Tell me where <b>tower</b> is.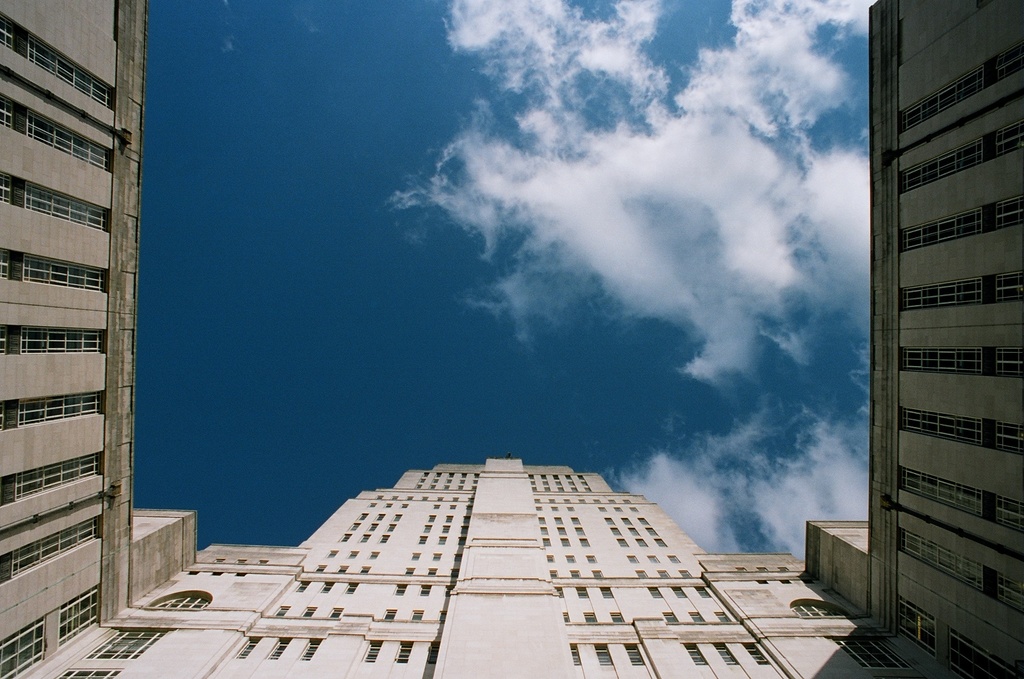
<b>tower</b> is at pyautogui.locateOnScreen(0, 0, 1023, 678).
